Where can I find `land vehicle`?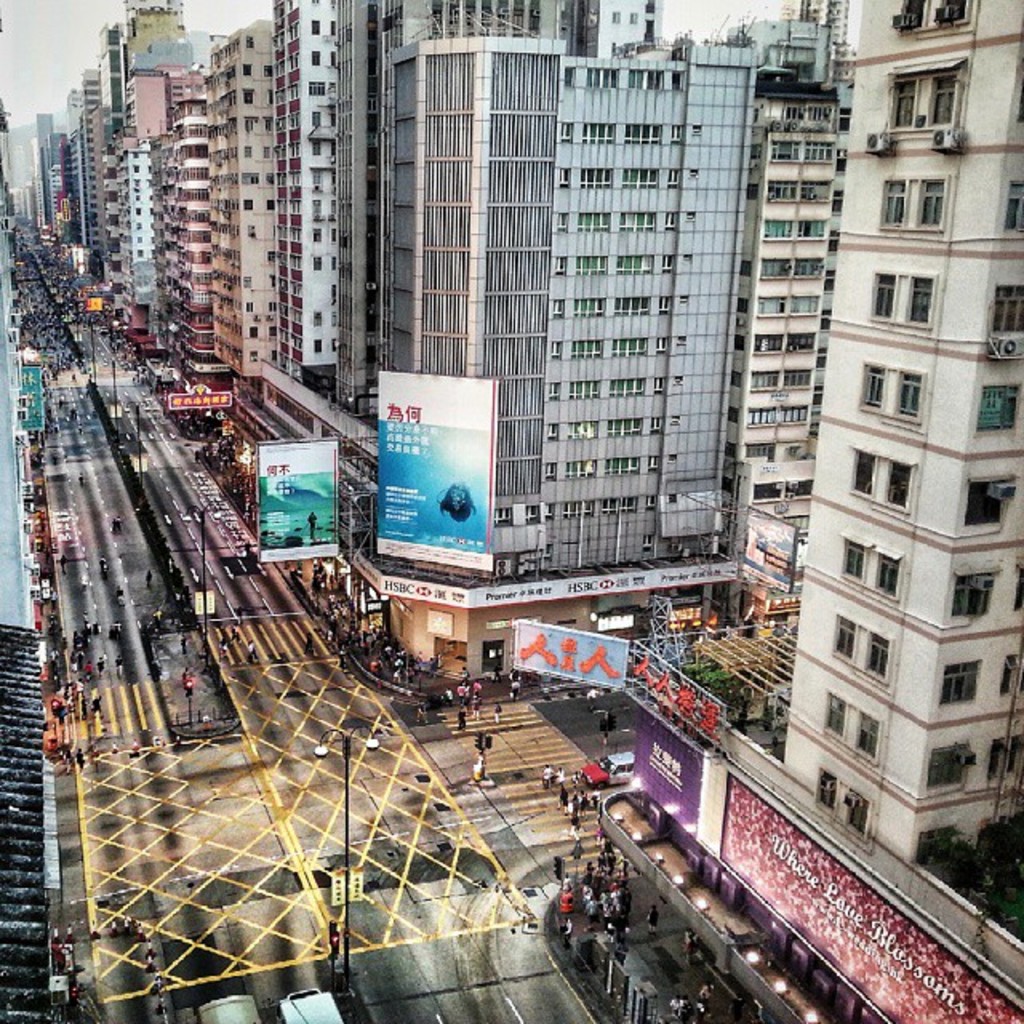
You can find it at bbox=(282, 986, 346, 1022).
